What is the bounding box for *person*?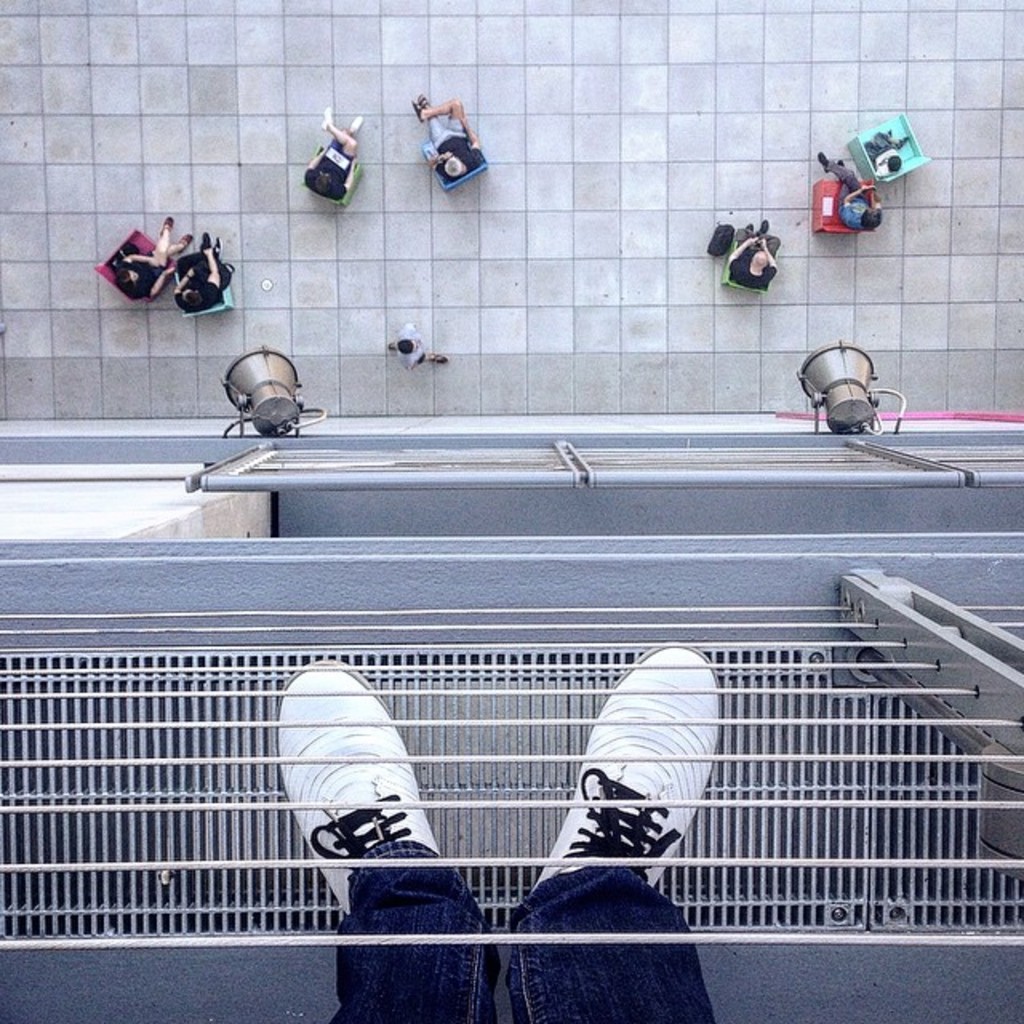
320, 650, 720, 1022.
